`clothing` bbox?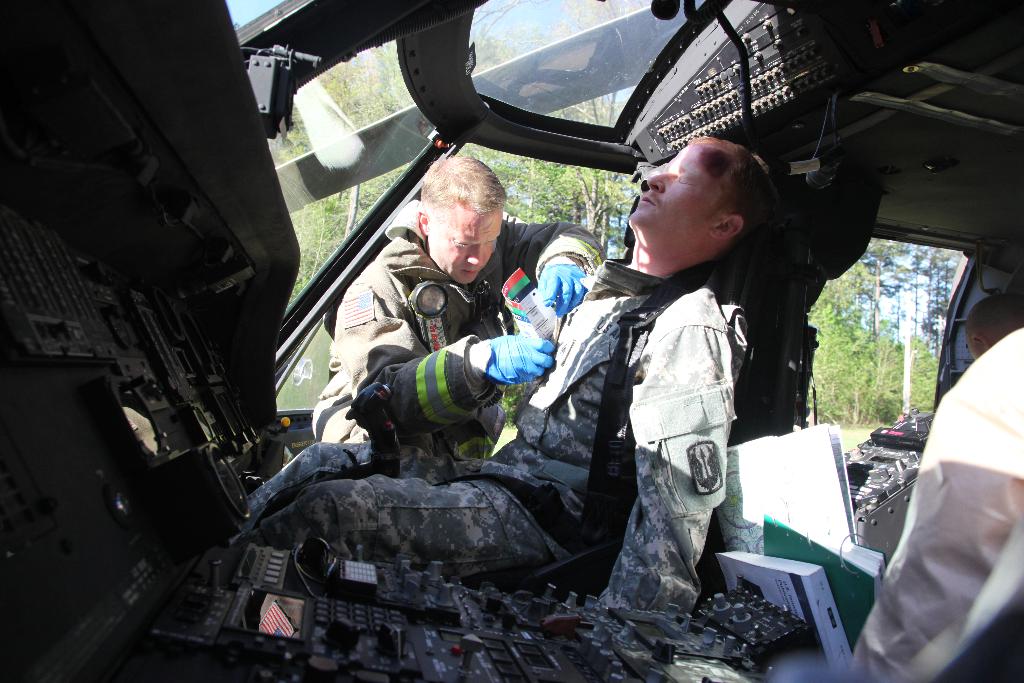
331/170/575/496
